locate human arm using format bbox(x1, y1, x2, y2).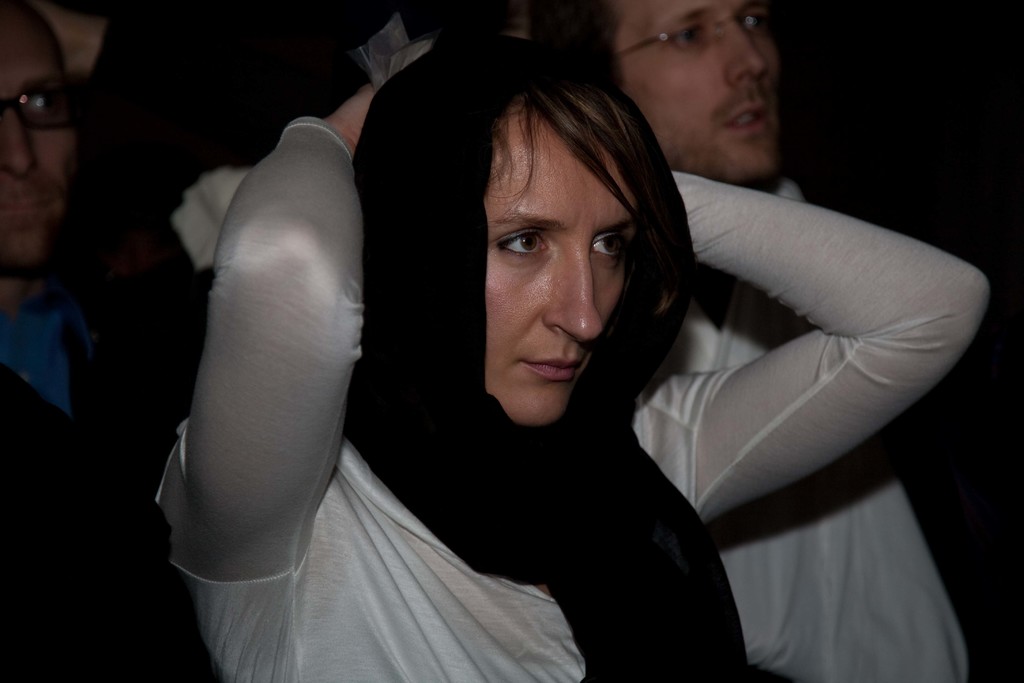
bbox(156, 76, 380, 585).
